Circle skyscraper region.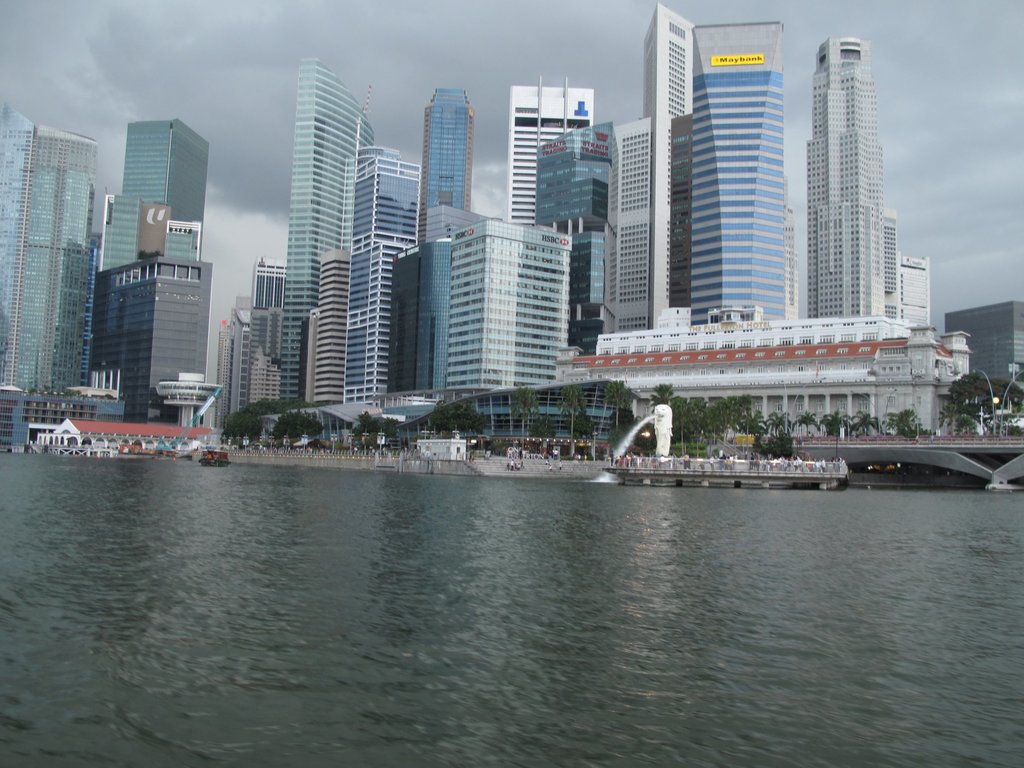
Region: bbox=[0, 109, 116, 396].
